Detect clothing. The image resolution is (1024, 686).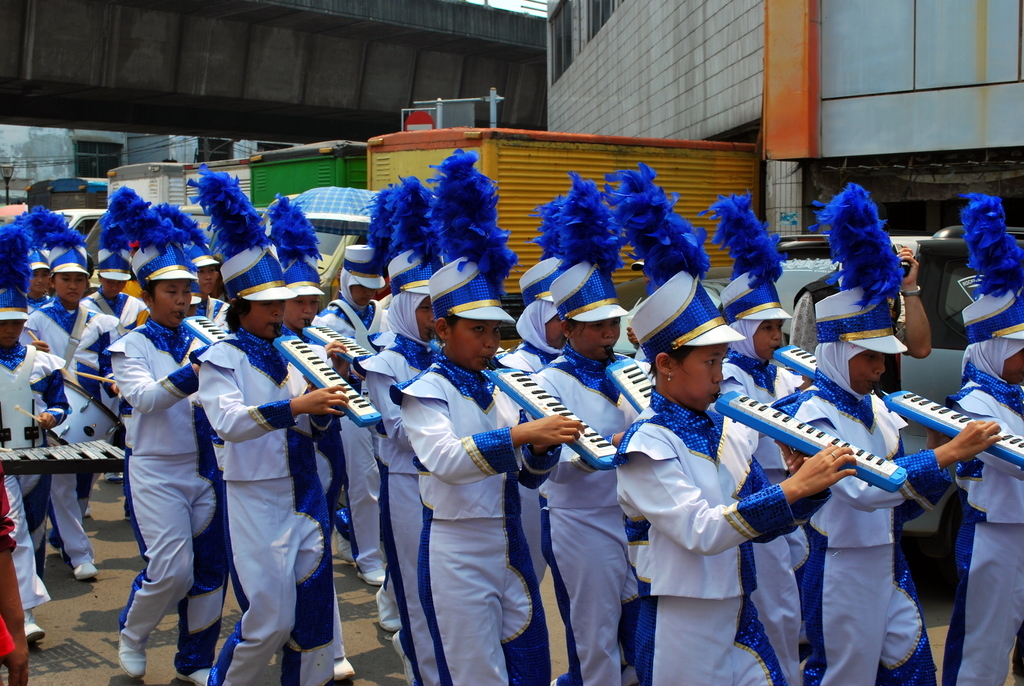
[left=349, top=418, right=380, bottom=565].
